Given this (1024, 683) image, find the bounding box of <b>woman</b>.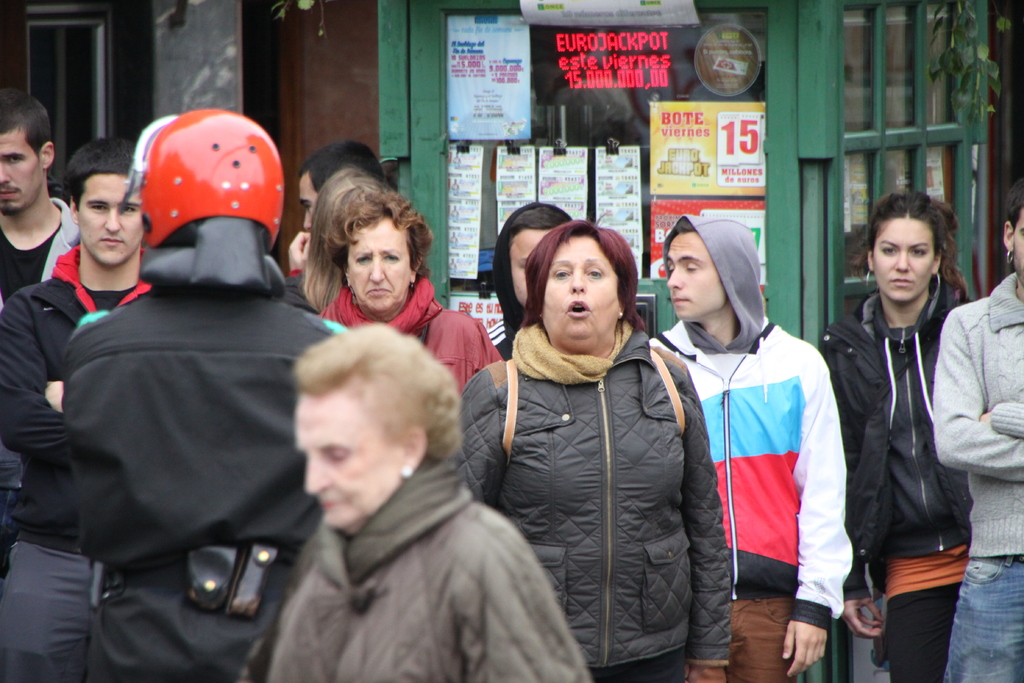
[left=824, top=156, right=986, bottom=682].
